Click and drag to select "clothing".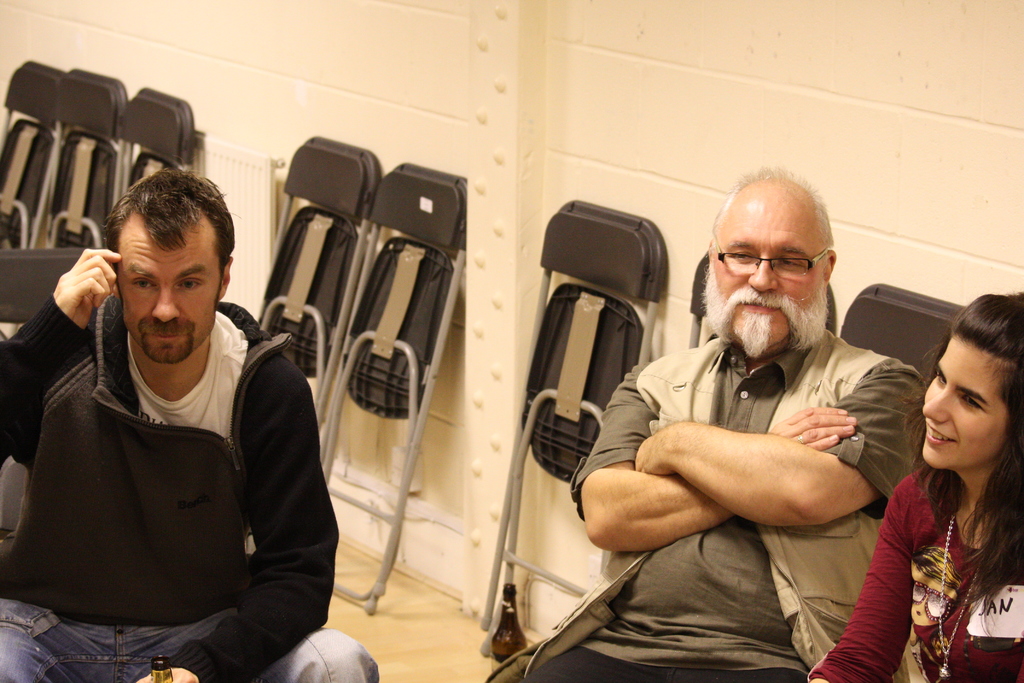
Selection: (x1=2, y1=604, x2=380, y2=682).
